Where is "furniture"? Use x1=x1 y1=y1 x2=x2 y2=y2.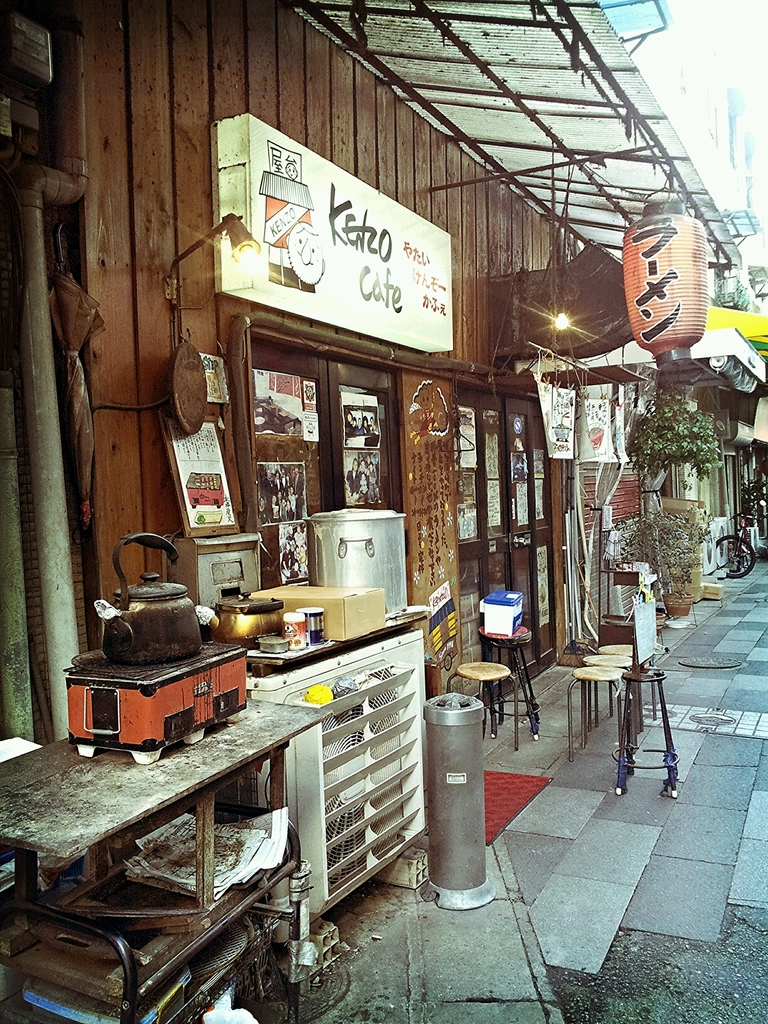
x1=583 y1=652 x2=634 y2=671.
